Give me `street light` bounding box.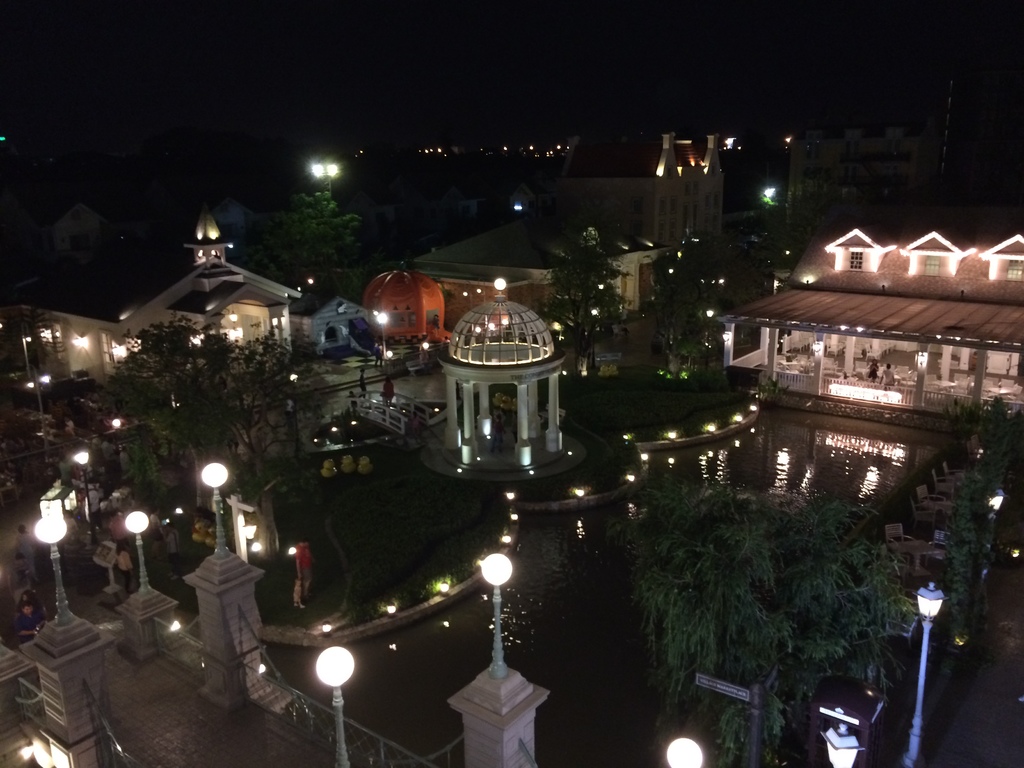
477,554,513,671.
